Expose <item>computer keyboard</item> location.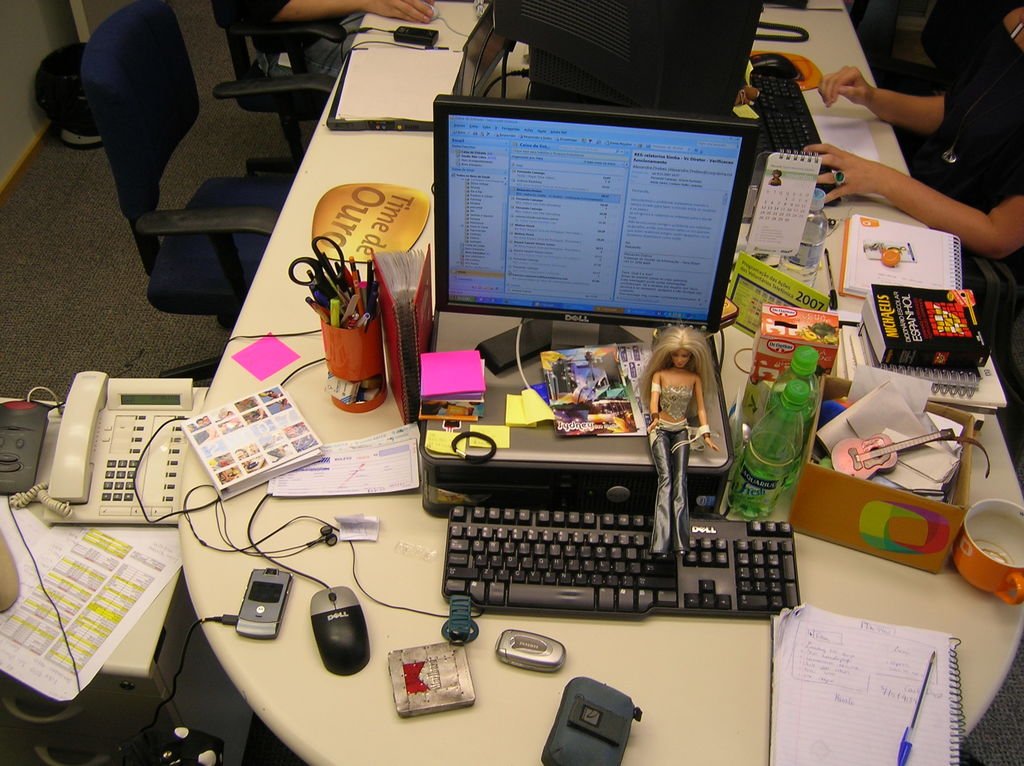
Exposed at <region>438, 505, 802, 625</region>.
